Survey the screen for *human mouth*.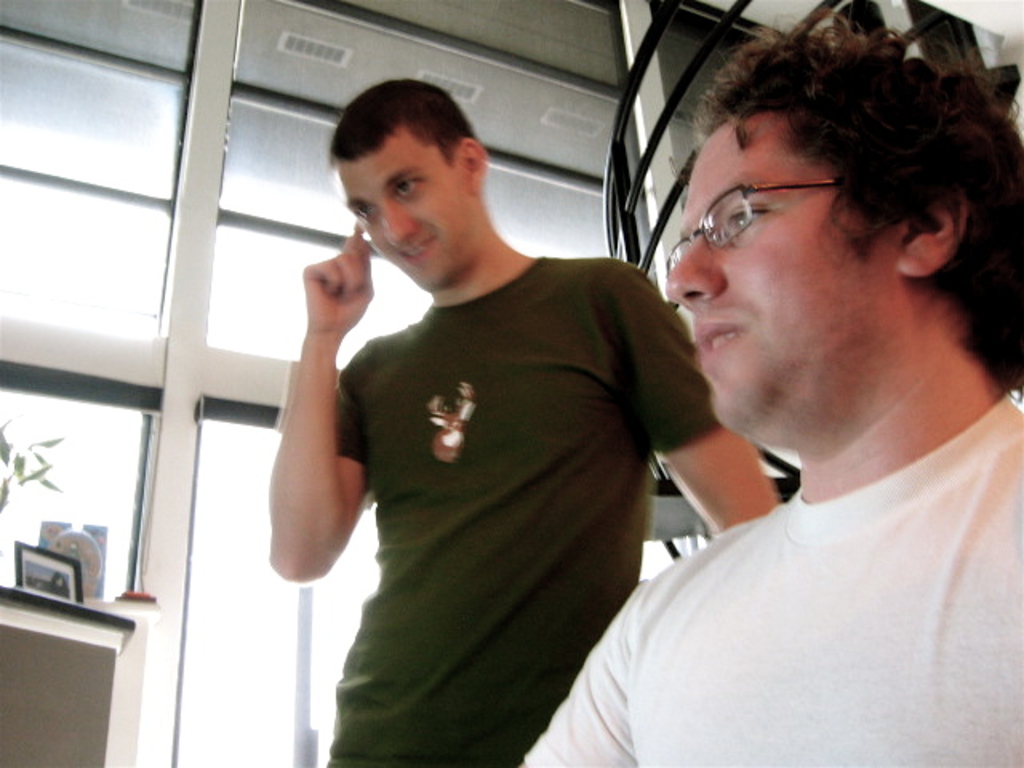
Survey found: l=696, t=326, r=739, b=362.
